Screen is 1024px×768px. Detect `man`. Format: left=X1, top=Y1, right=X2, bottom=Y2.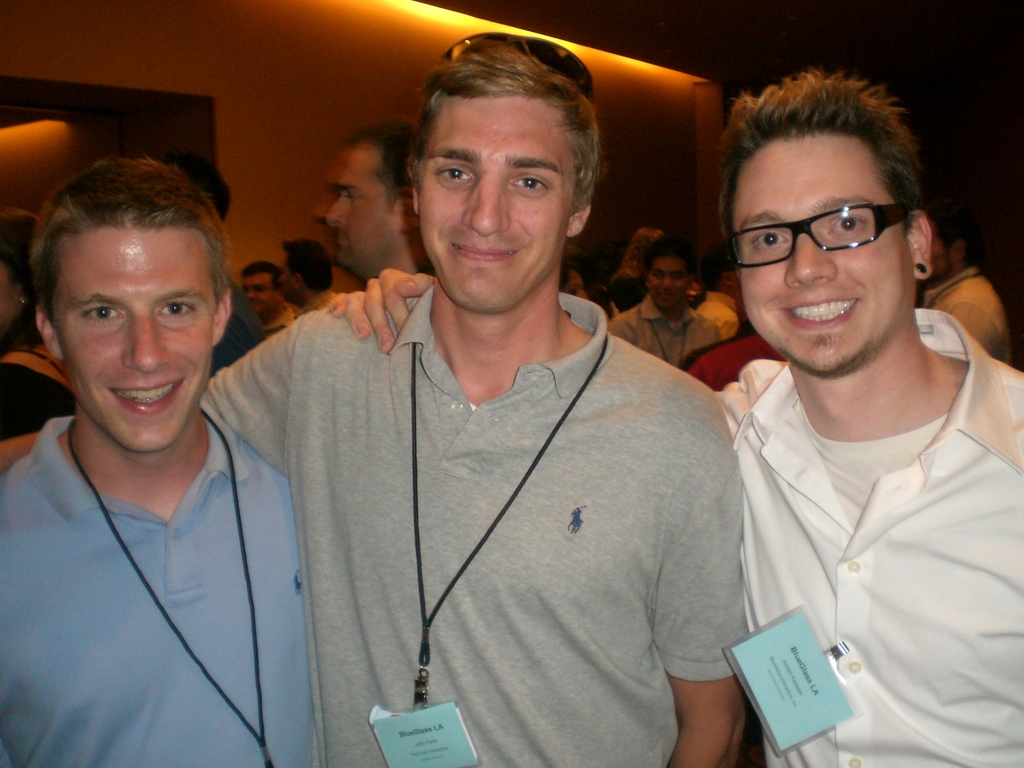
left=278, top=241, right=334, bottom=315.
